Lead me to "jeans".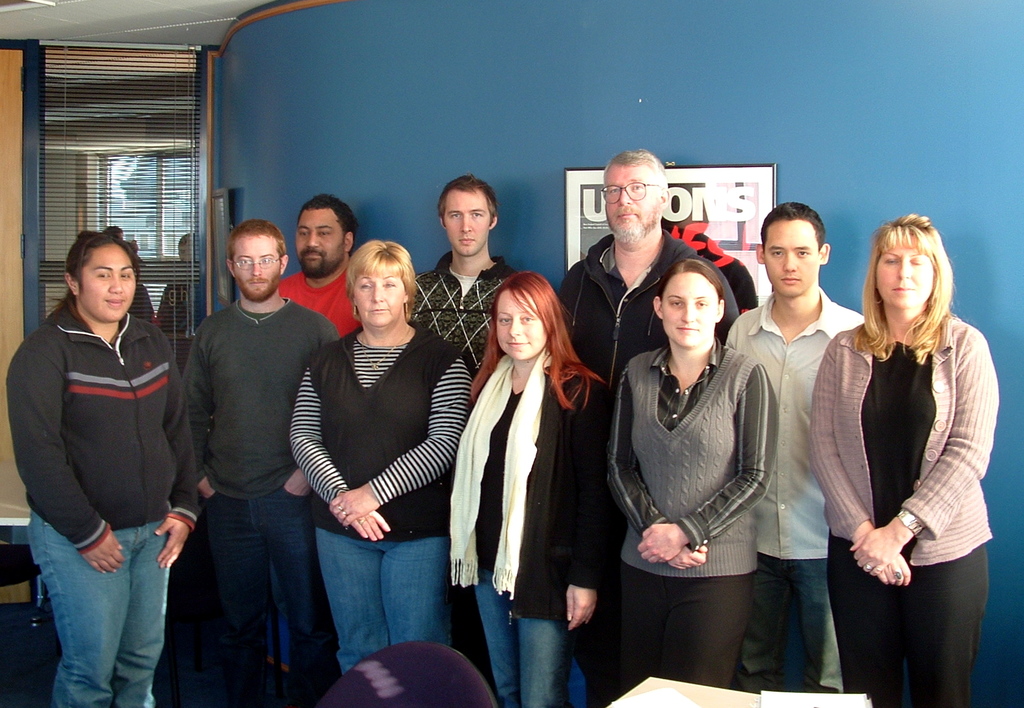
Lead to rect(705, 563, 855, 688).
